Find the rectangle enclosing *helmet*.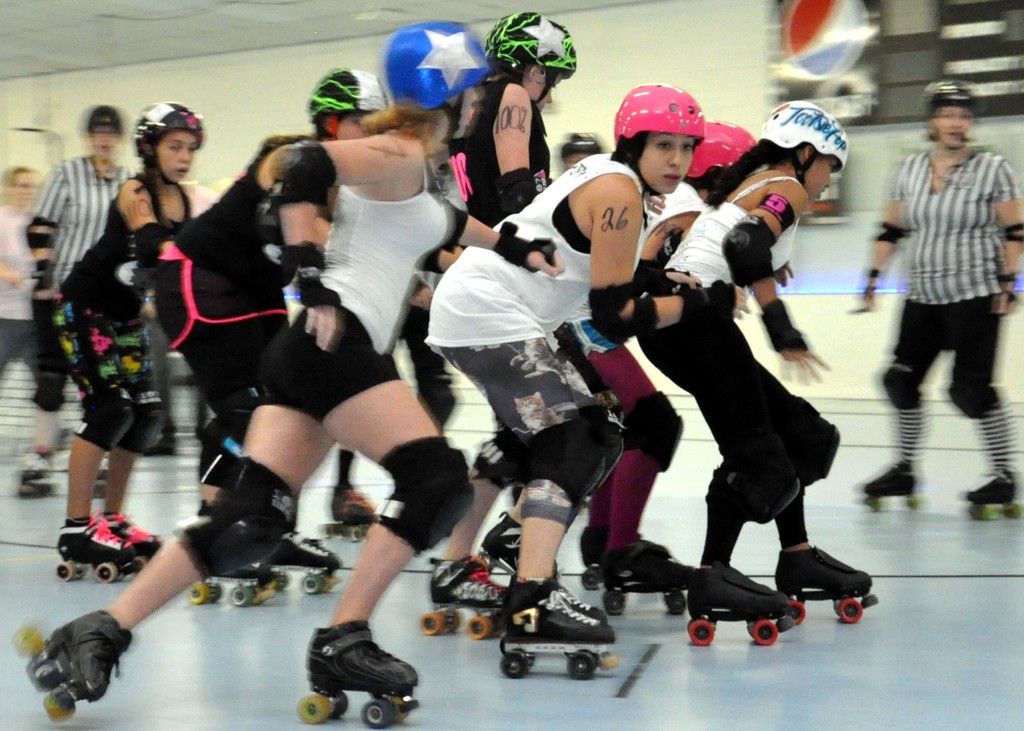
Rect(677, 116, 757, 207).
